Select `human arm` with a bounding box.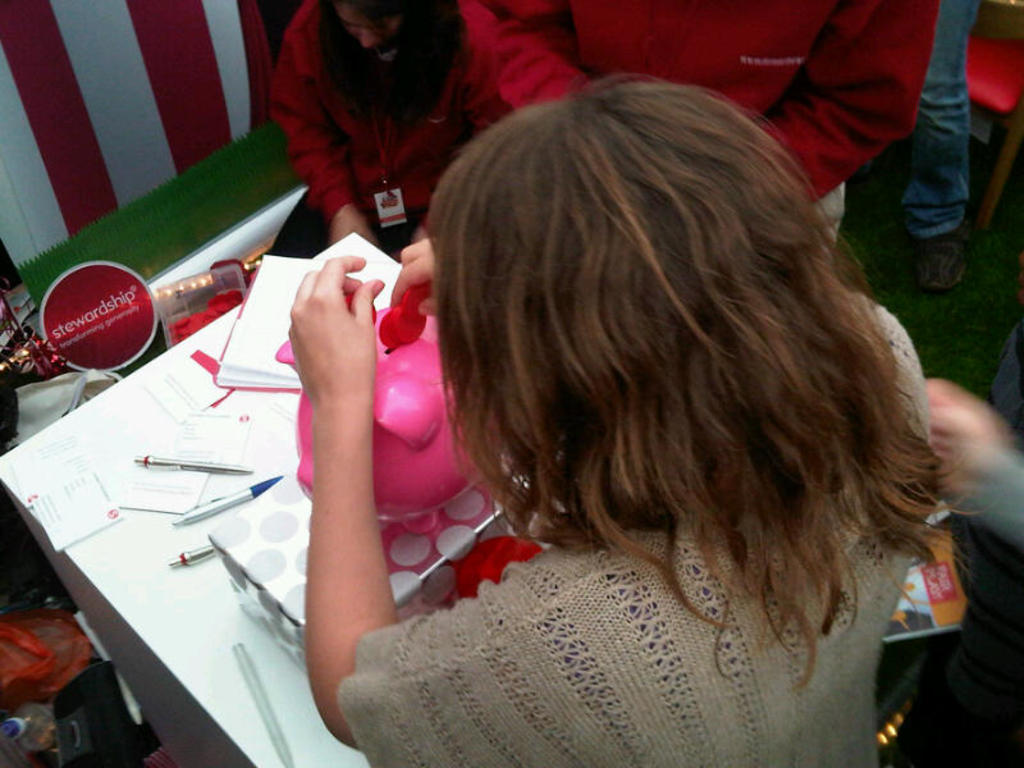
{"x1": 874, "y1": 297, "x2": 910, "y2": 383}.
